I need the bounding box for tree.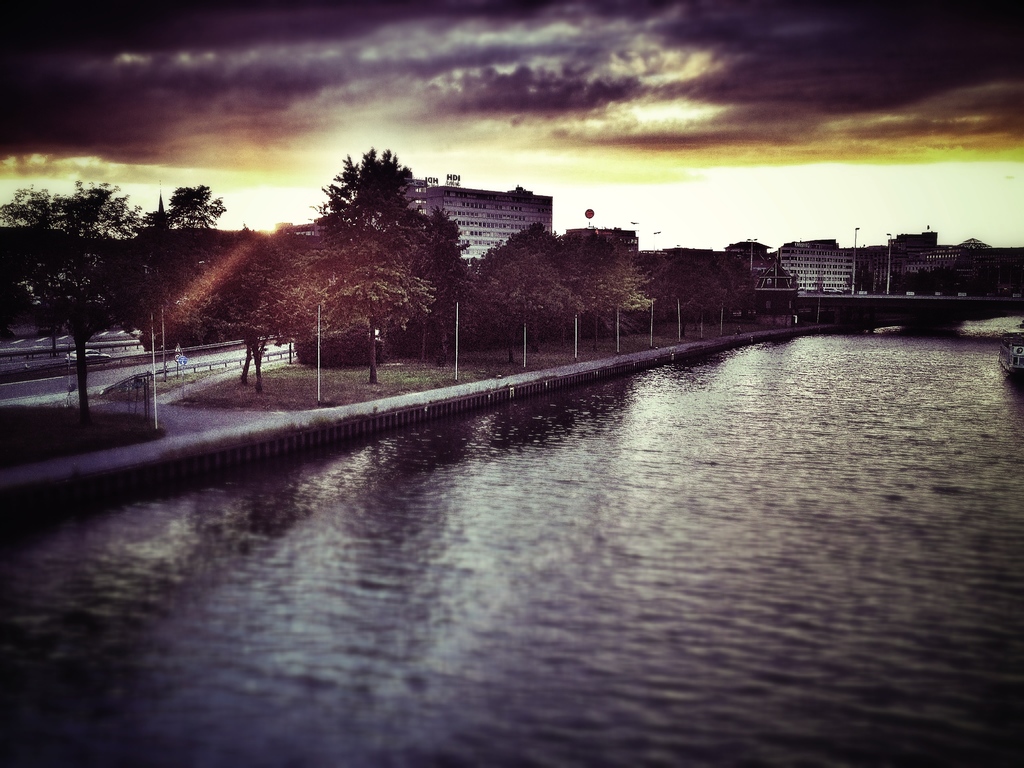
Here it is: bbox(558, 230, 653, 349).
